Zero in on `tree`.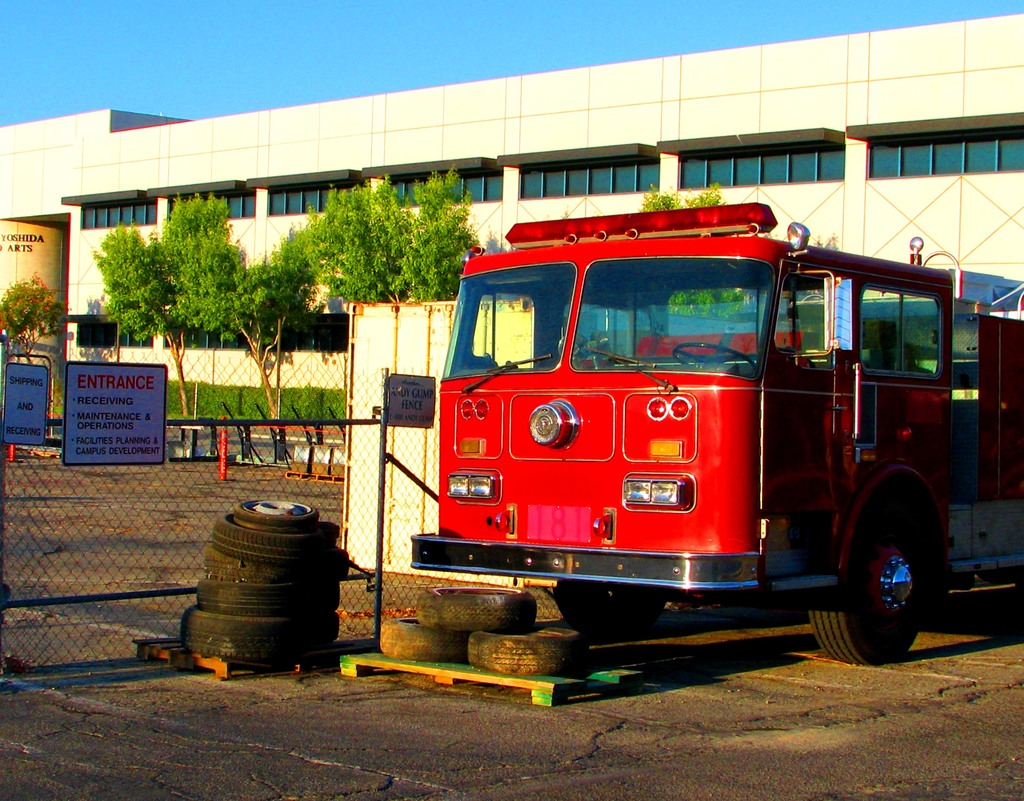
Zeroed in: bbox=[310, 165, 457, 301].
